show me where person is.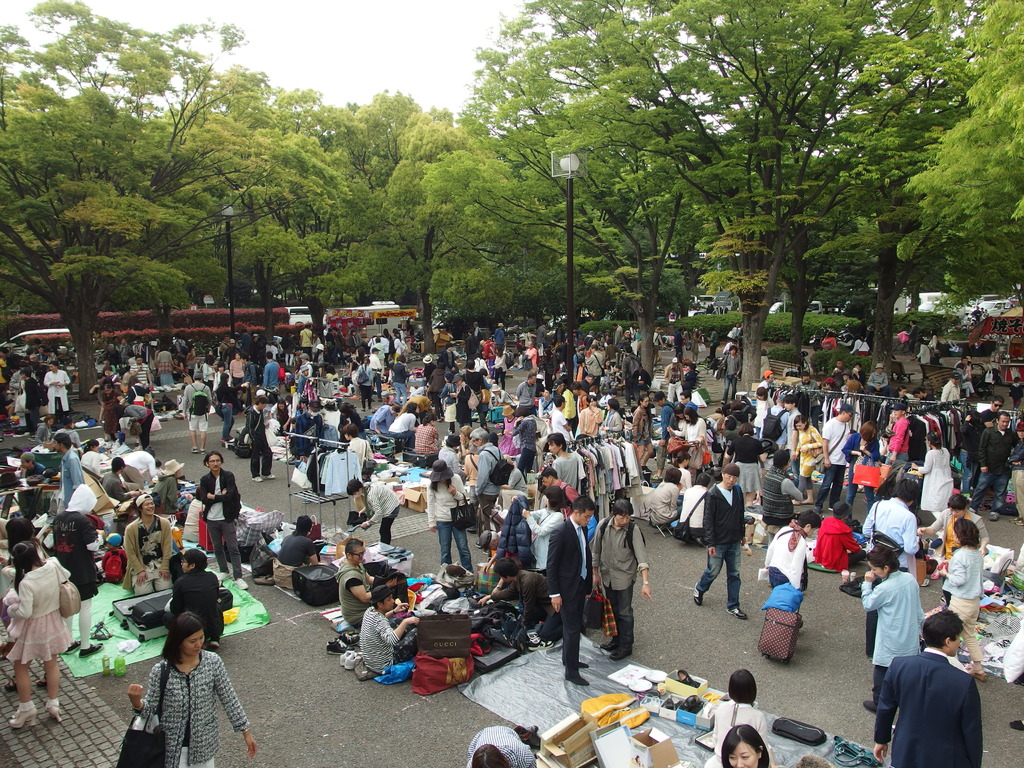
person is at <bbox>218, 372, 233, 449</bbox>.
